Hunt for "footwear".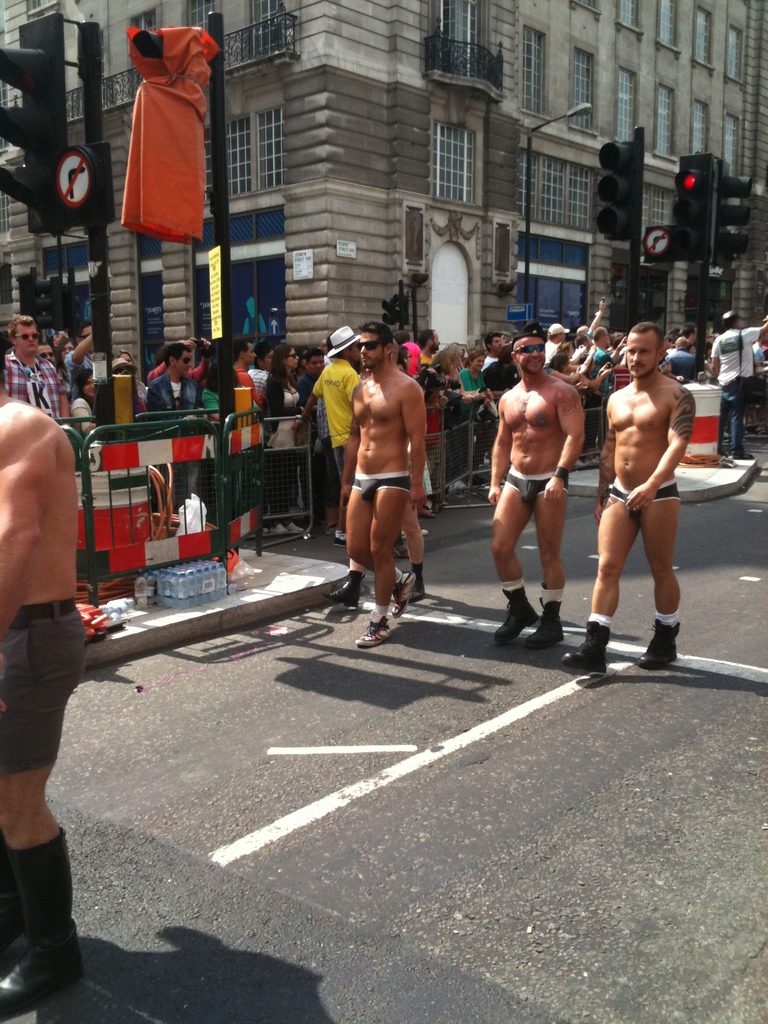
Hunted down at x1=558, y1=620, x2=609, y2=676.
